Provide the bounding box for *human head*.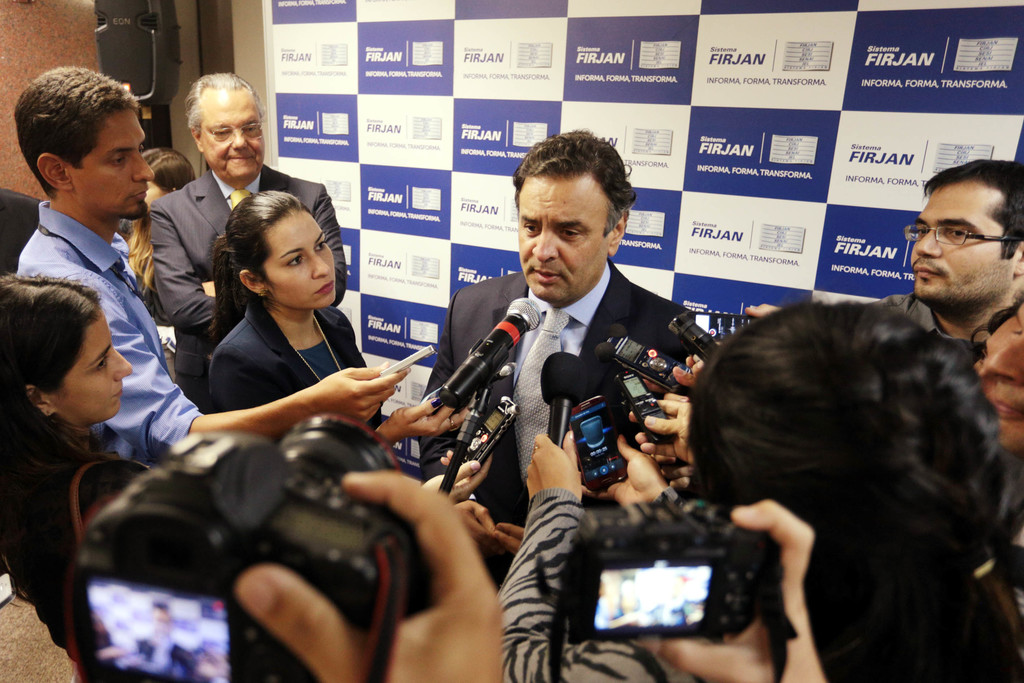
{"x1": 3, "y1": 51, "x2": 155, "y2": 222}.
